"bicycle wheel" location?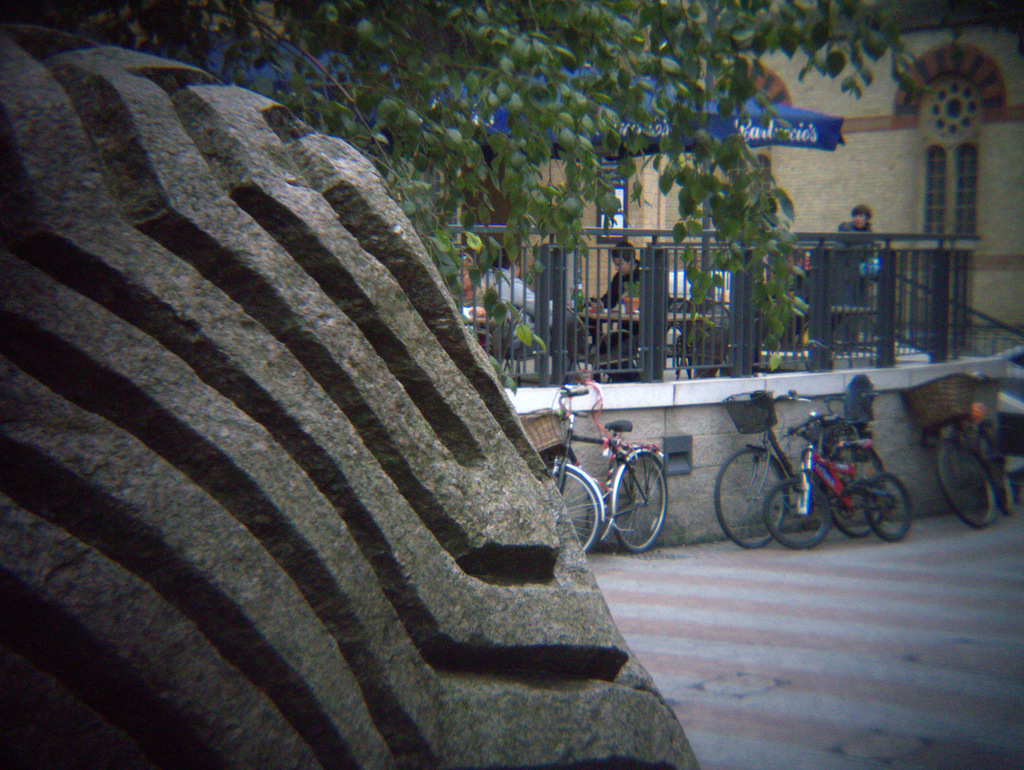
<bbox>713, 447, 785, 547</bbox>
